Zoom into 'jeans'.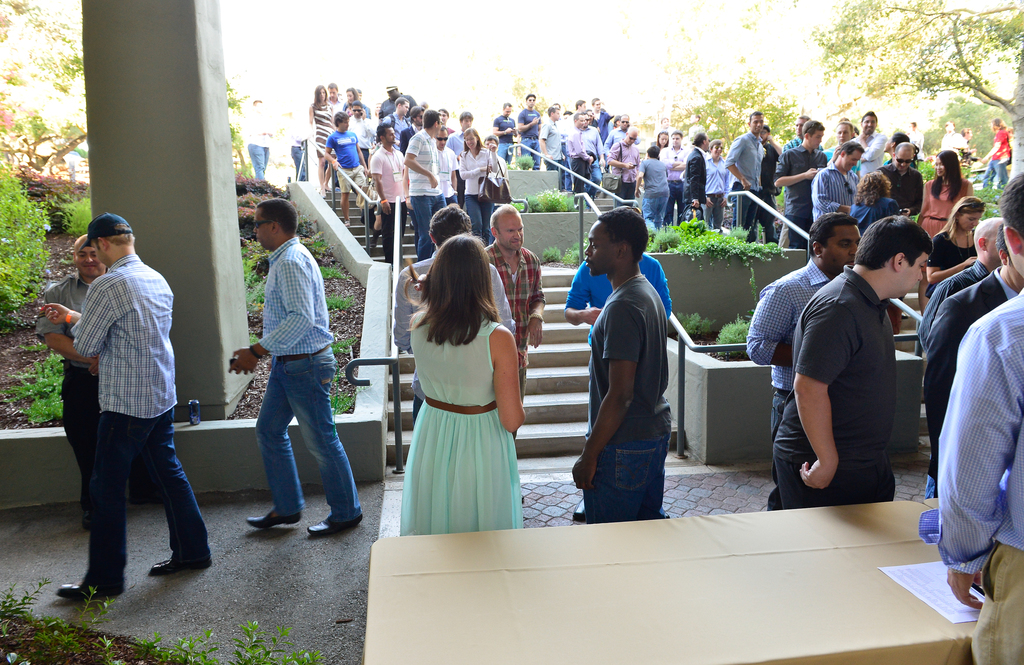
Zoom target: (x1=644, y1=191, x2=669, y2=232).
